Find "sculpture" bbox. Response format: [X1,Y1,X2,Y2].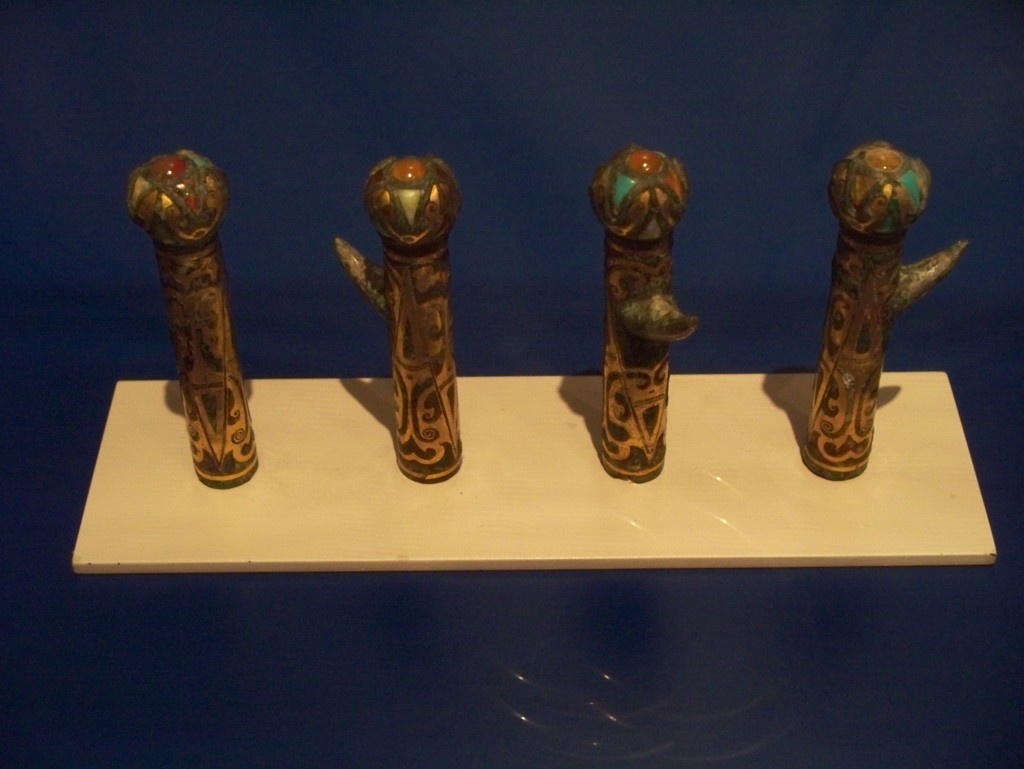
[324,159,461,485].
